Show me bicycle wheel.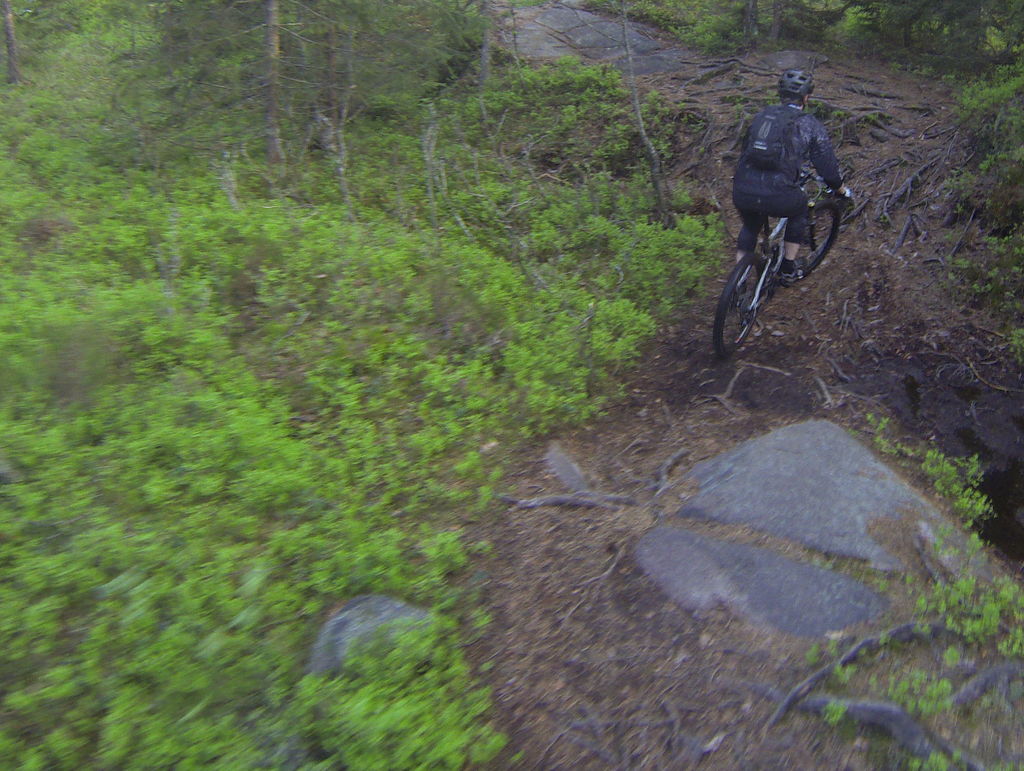
bicycle wheel is here: Rect(727, 223, 788, 352).
